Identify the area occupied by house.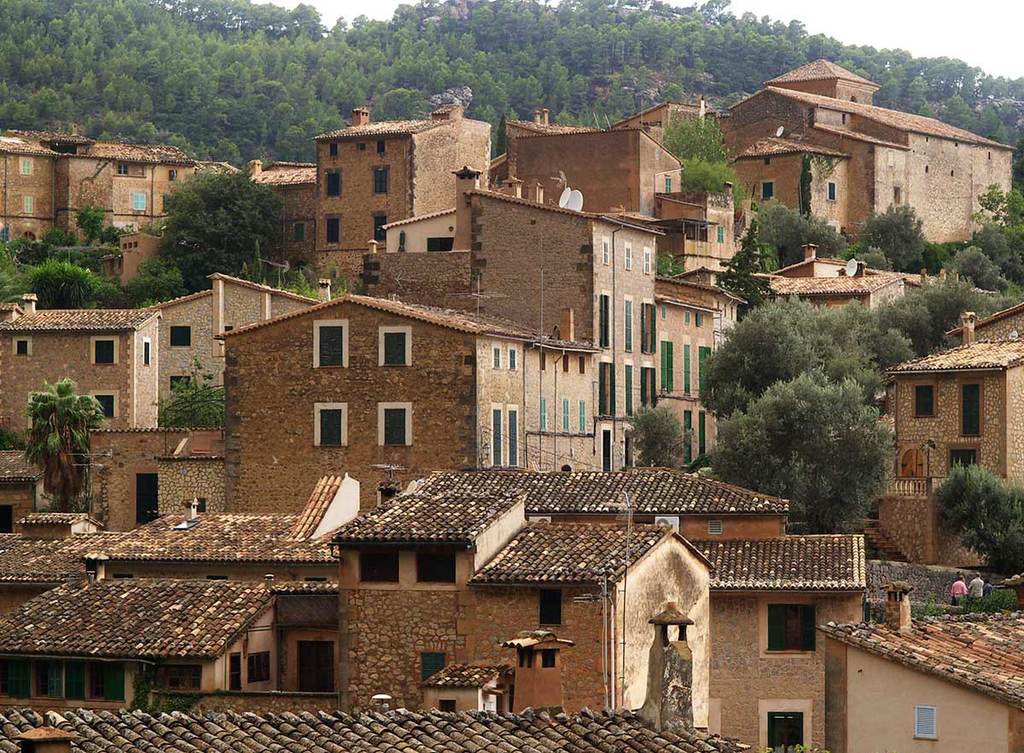
Area: pyautogui.locateOnScreen(870, 304, 1013, 531).
